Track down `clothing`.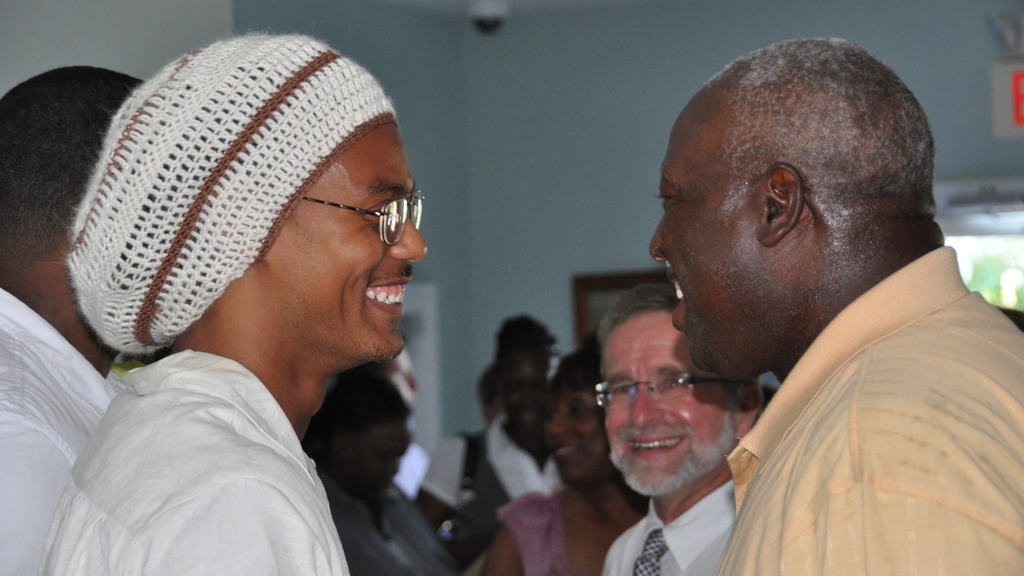
Tracked to locate(598, 478, 737, 575).
